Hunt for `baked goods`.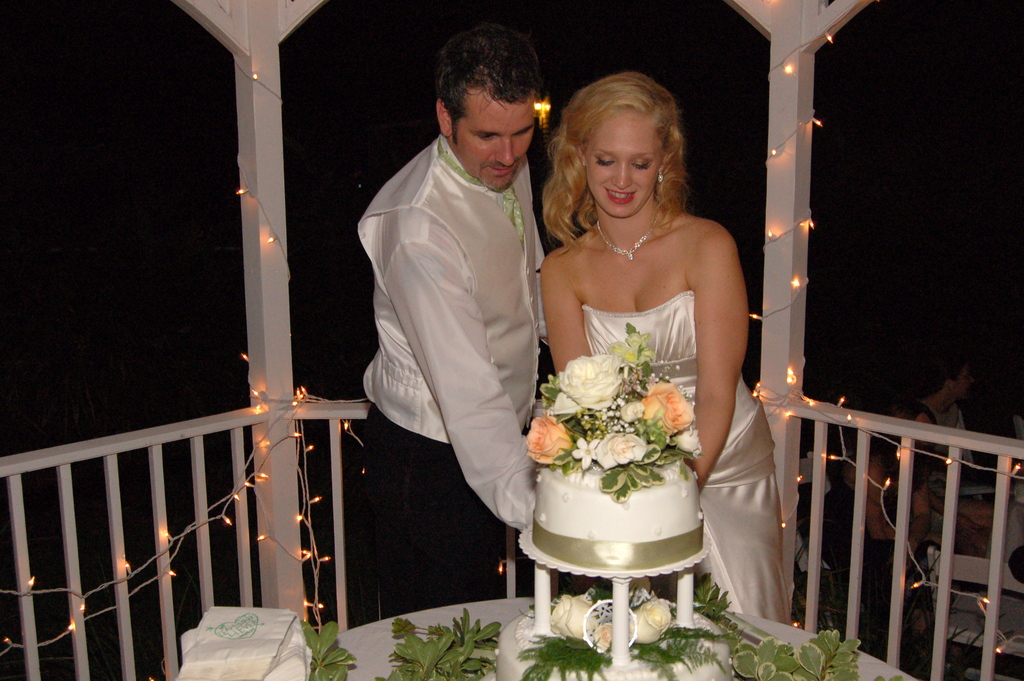
Hunted down at BBox(493, 582, 735, 680).
